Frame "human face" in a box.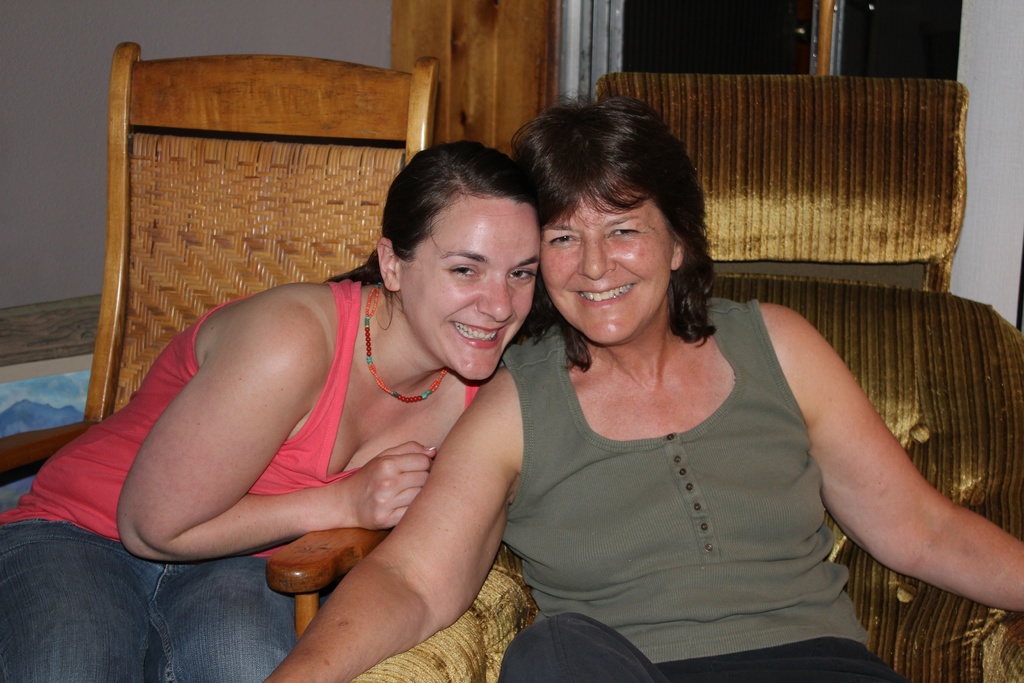
Rect(541, 195, 676, 348).
